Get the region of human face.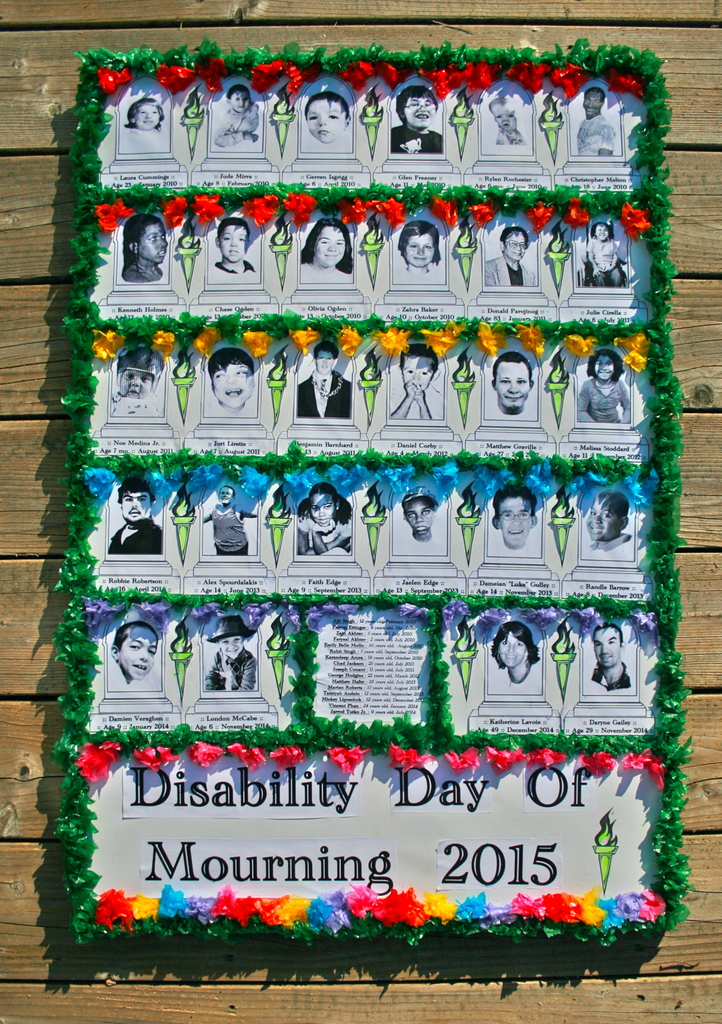
509/228/526/258.
